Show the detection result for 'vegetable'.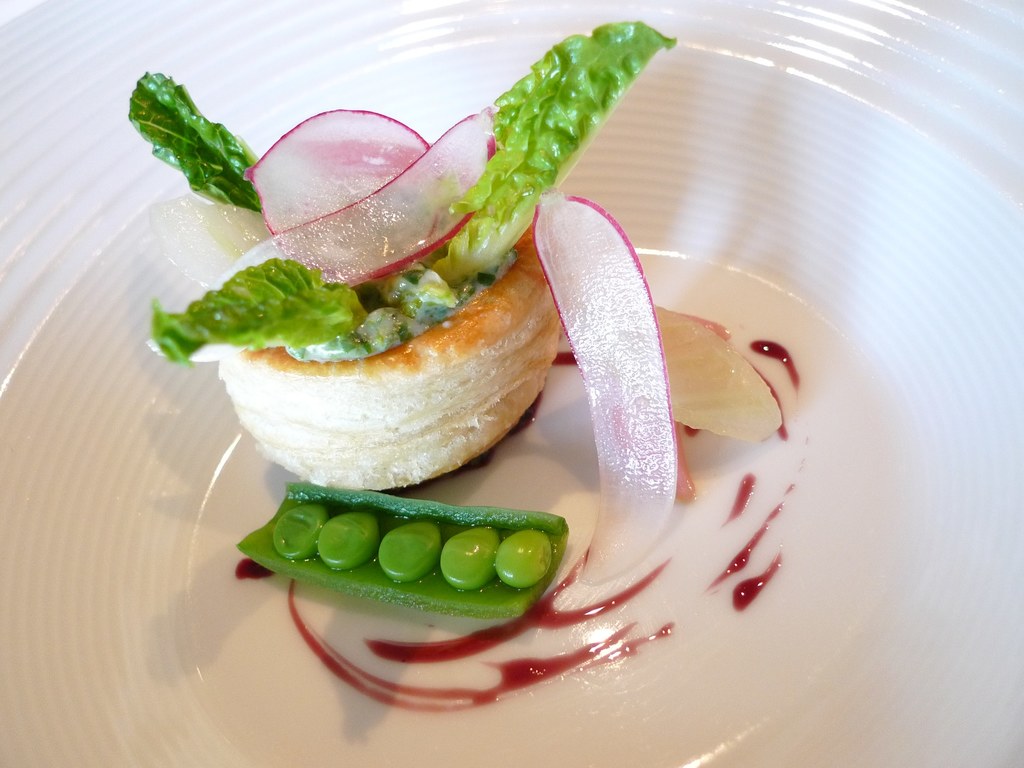
[404, 19, 678, 298].
